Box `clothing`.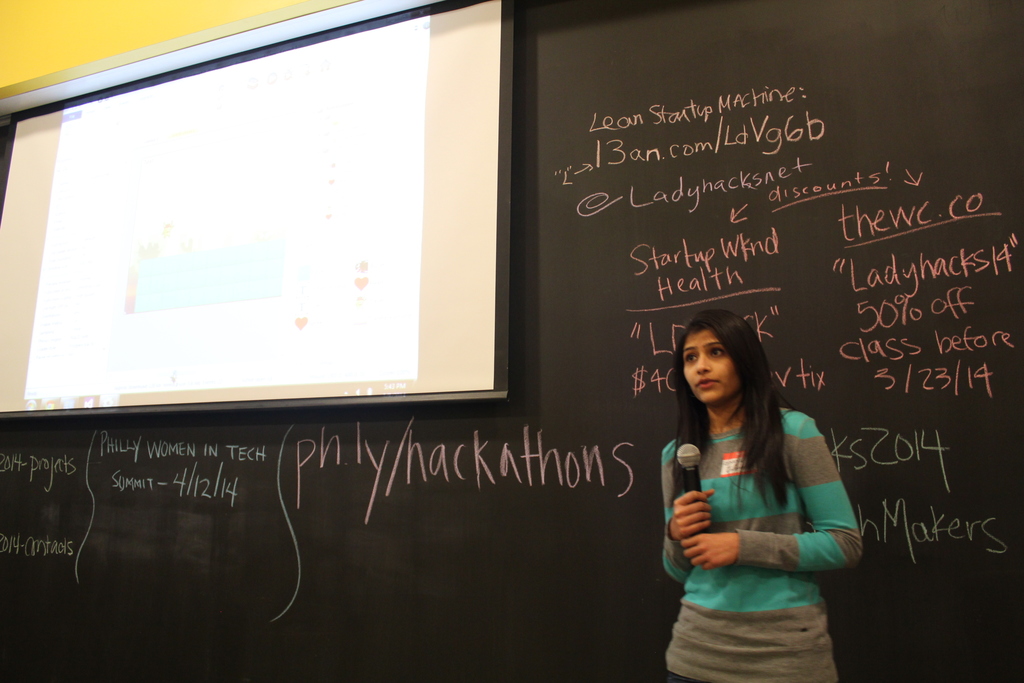
x1=658 y1=391 x2=870 y2=682.
